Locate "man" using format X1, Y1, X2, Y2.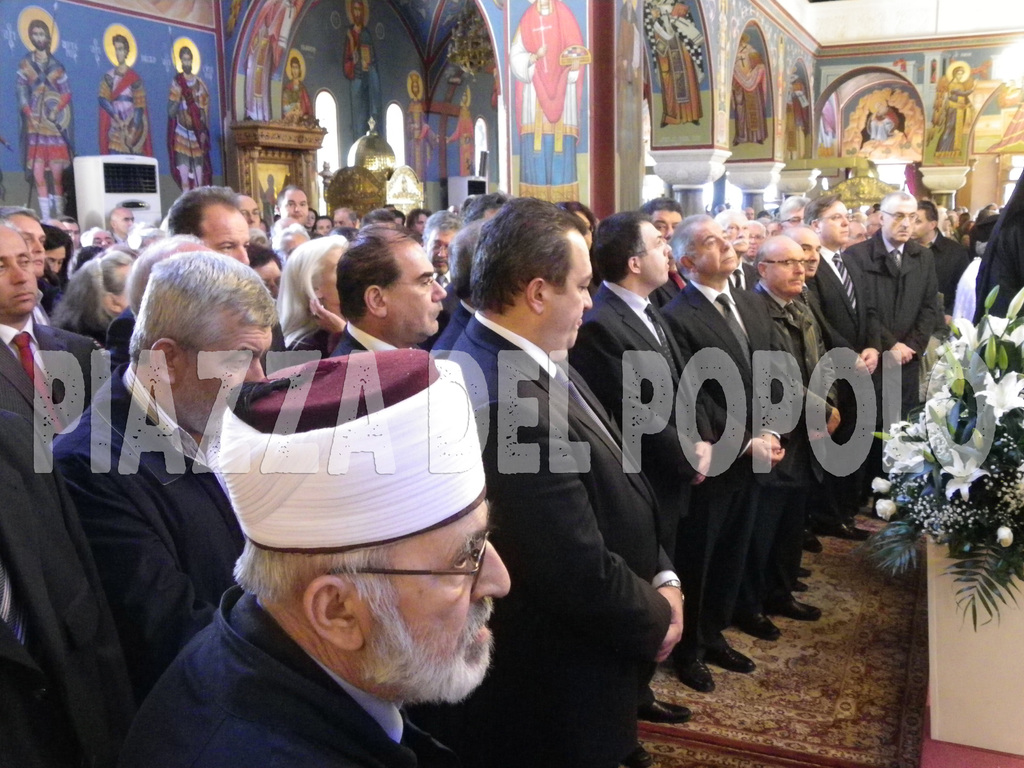
451, 196, 691, 767.
